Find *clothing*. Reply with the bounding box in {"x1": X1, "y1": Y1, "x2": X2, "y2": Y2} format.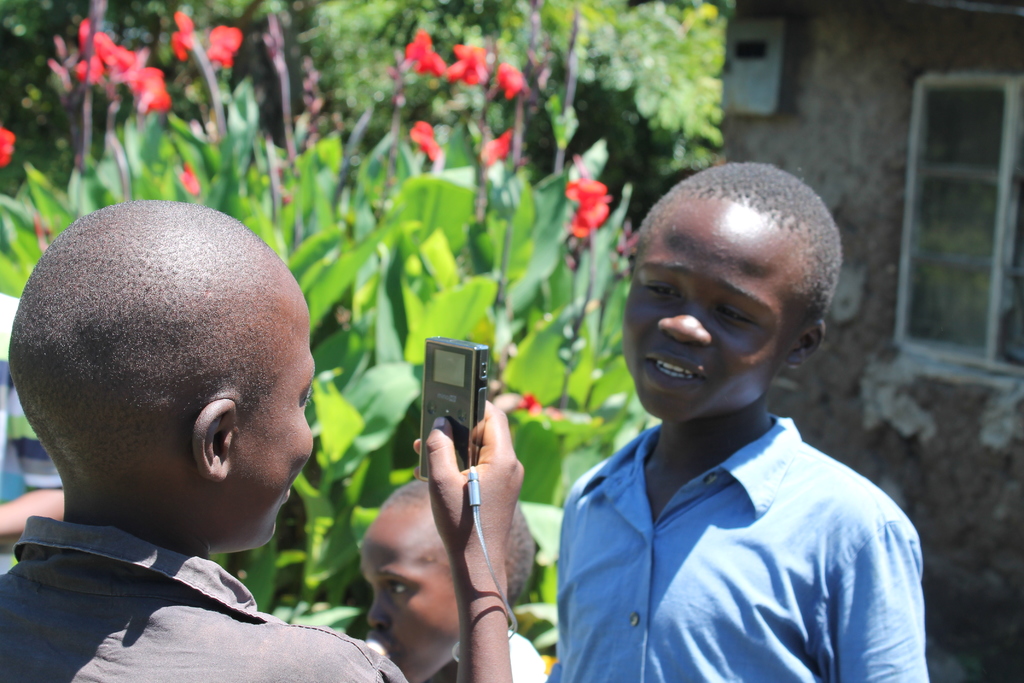
{"x1": 0, "y1": 290, "x2": 62, "y2": 573}.
